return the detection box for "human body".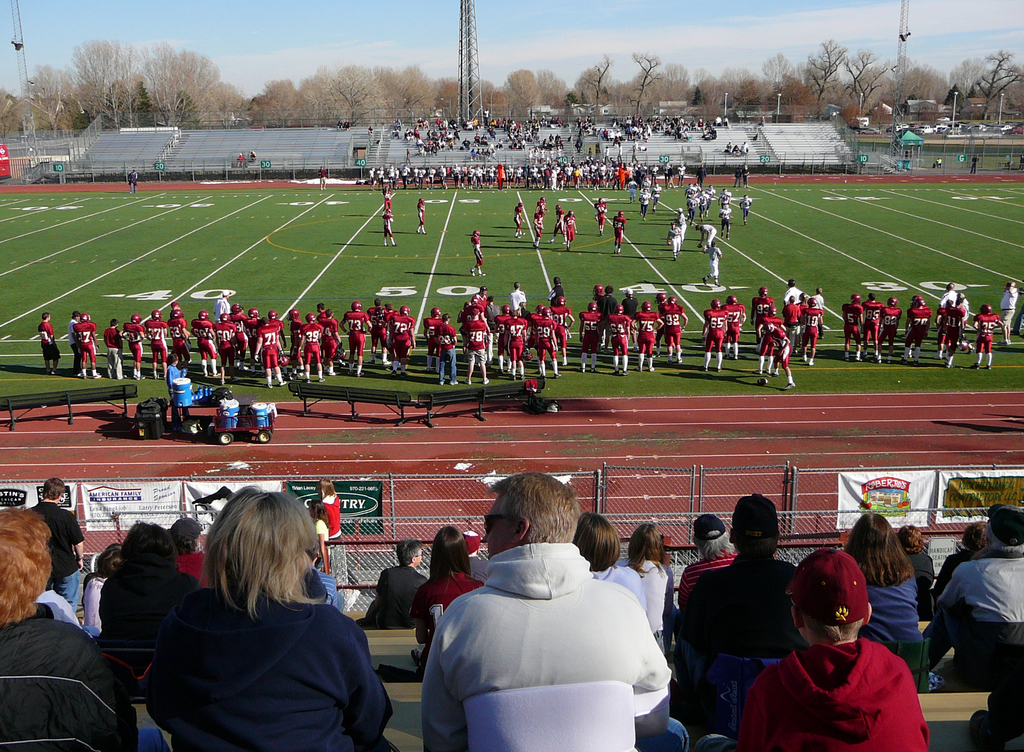
rect(847, 504, 943, 666).
